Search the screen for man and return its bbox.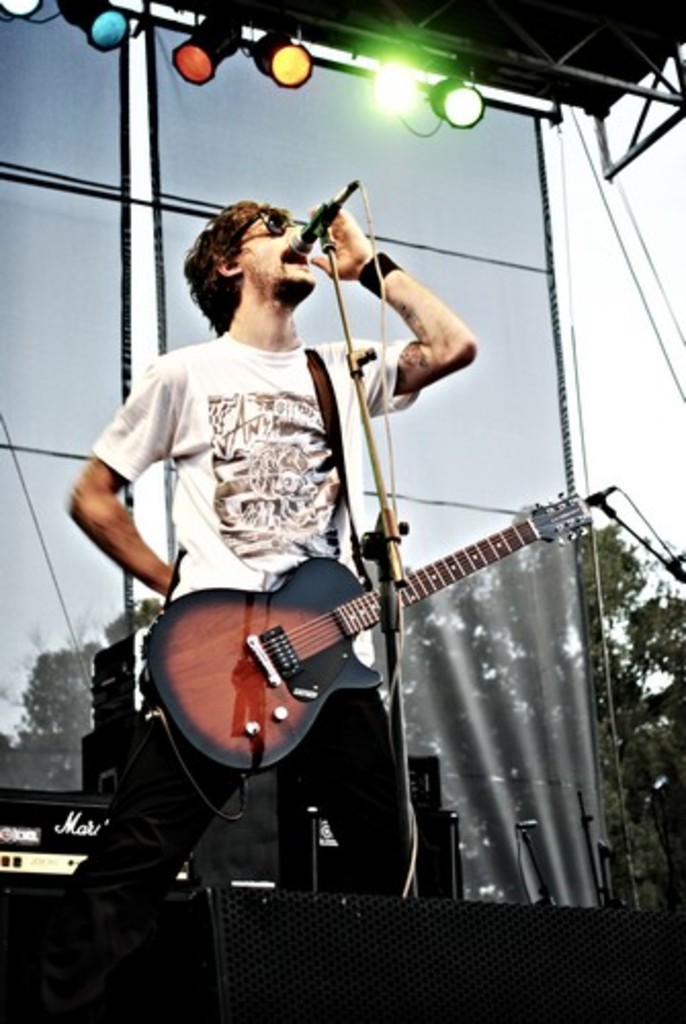
Found: <bbox>102, 184, 575, 887</bbox>.
